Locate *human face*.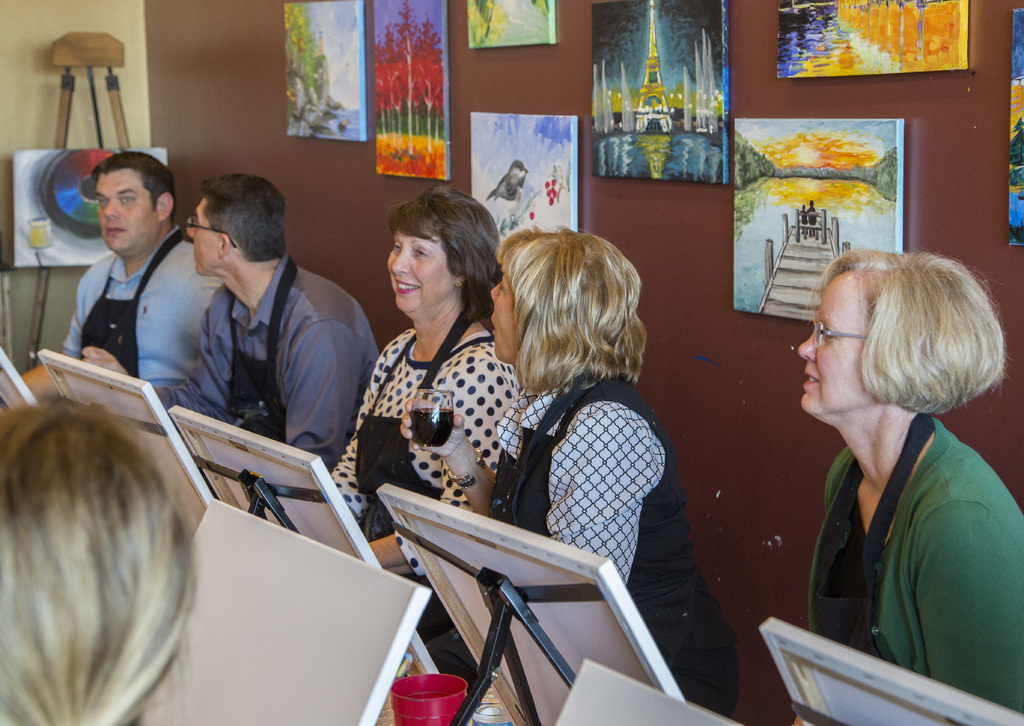
Bounding box: BBox(488, 268, 519, 361).
